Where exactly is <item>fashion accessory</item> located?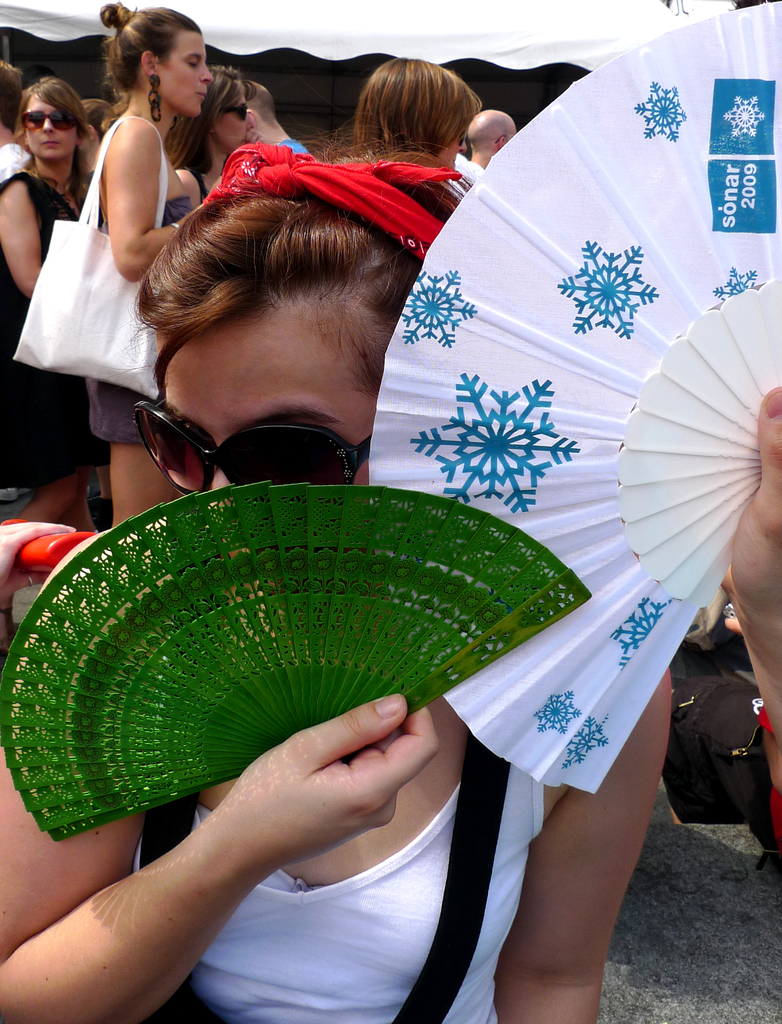
Its bounding box is region(219, 102, 250, 123).
